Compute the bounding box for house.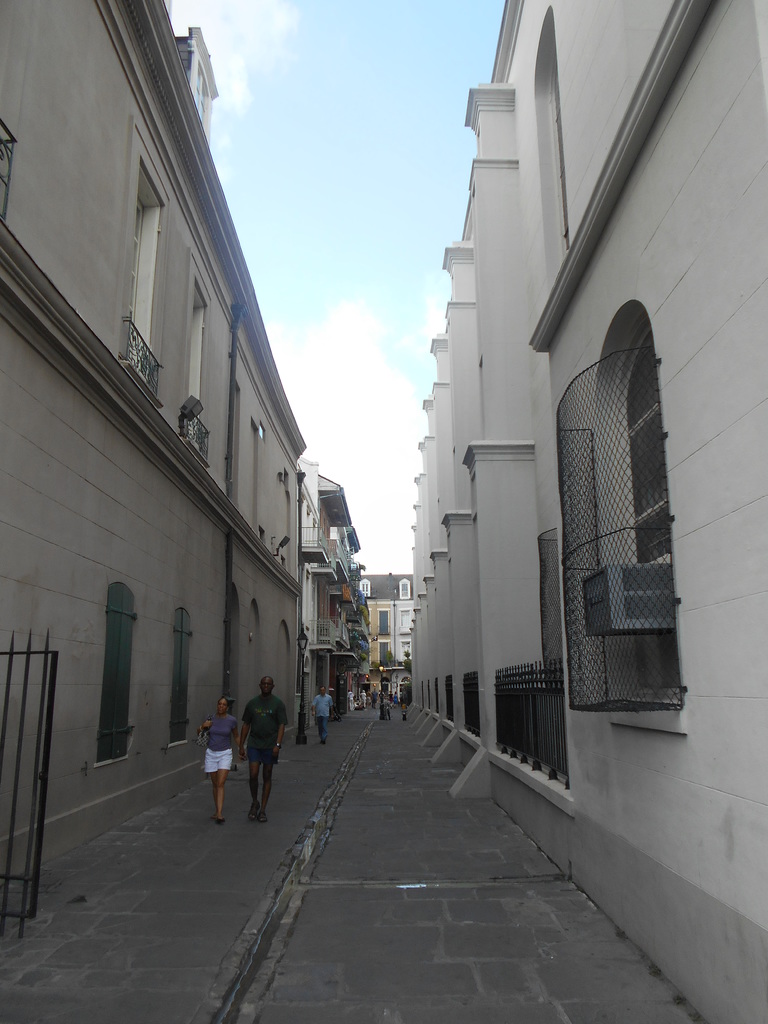
{"left": 361, "top": 571, "right": 413, "bottom": 713}.
